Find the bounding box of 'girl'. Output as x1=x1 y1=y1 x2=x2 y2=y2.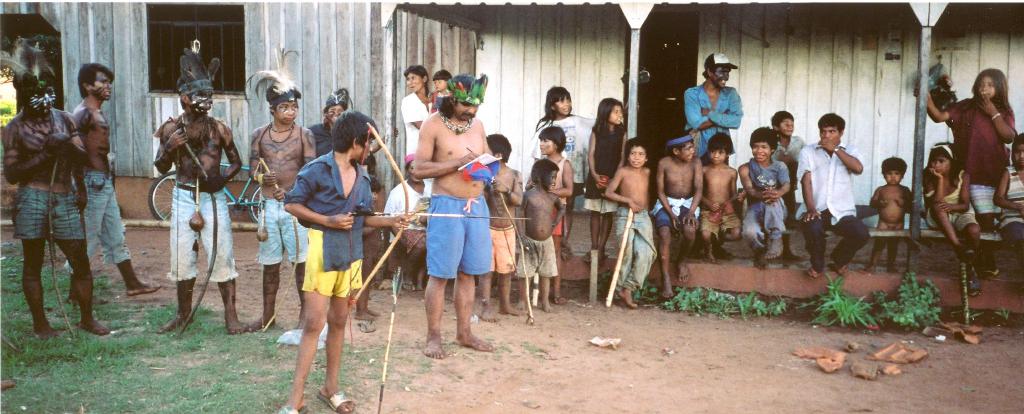
x1=588 y1=99 x2=627 y2=264.
